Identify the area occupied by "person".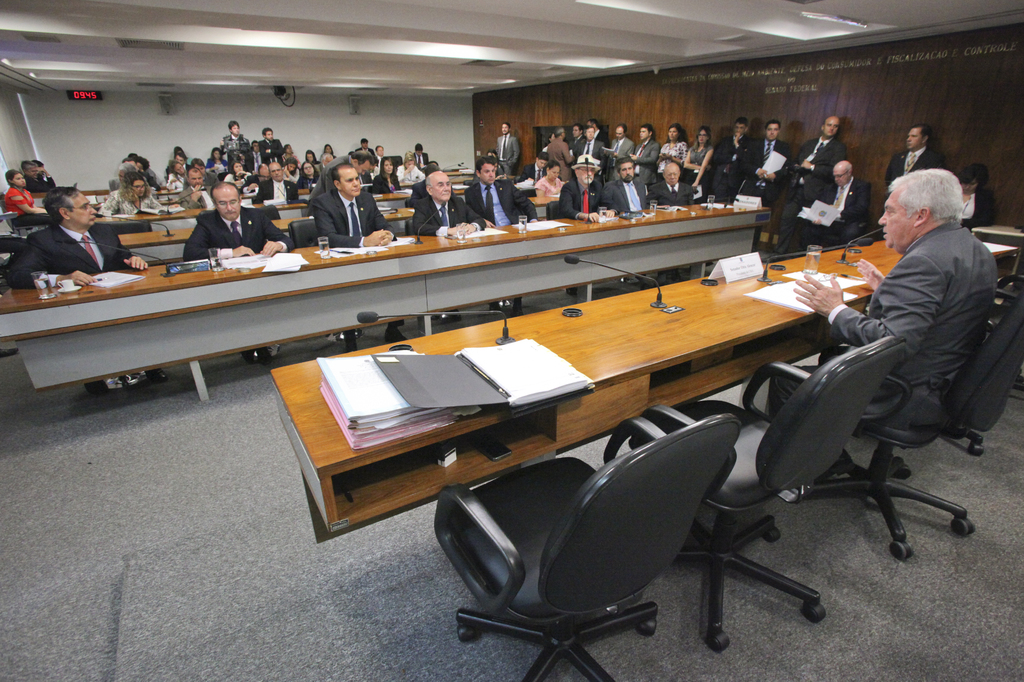
Area: crop(6, 186, 170, 388).
